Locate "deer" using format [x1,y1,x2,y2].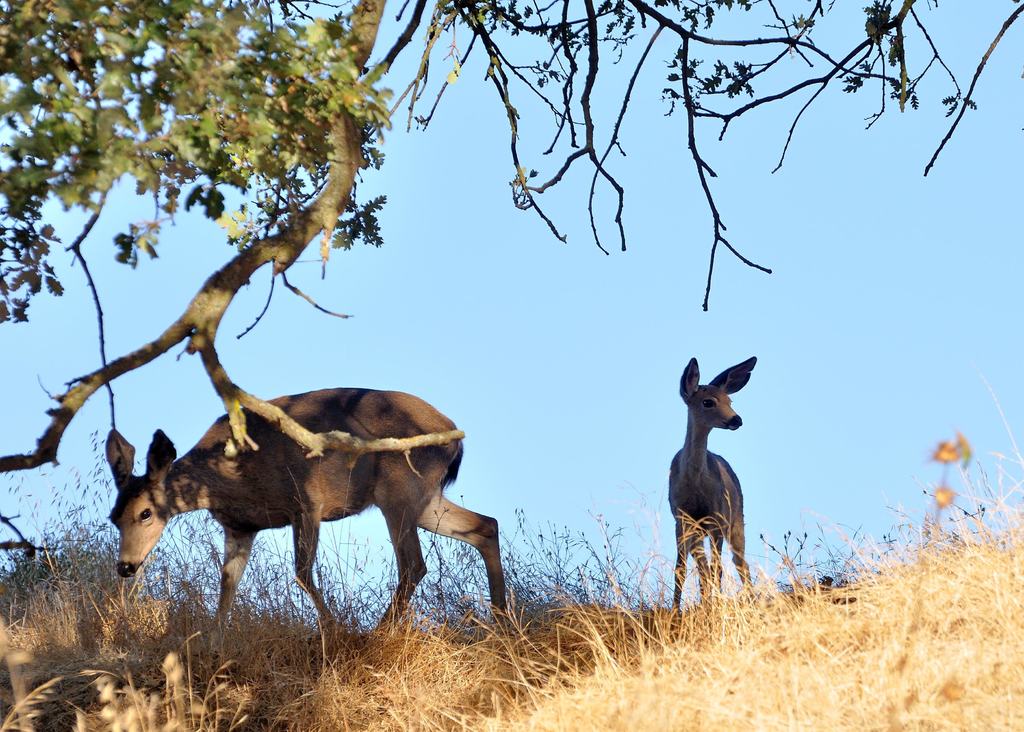
[668,354,756,613].
